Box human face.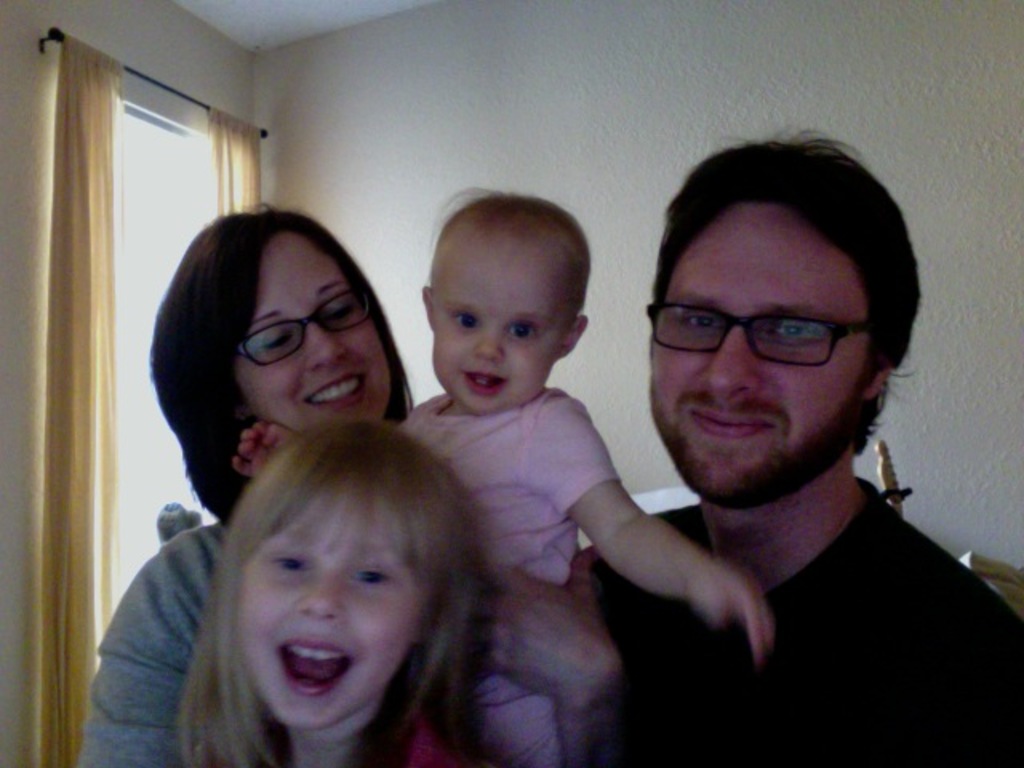
<box>237,226,386,427</box>.
